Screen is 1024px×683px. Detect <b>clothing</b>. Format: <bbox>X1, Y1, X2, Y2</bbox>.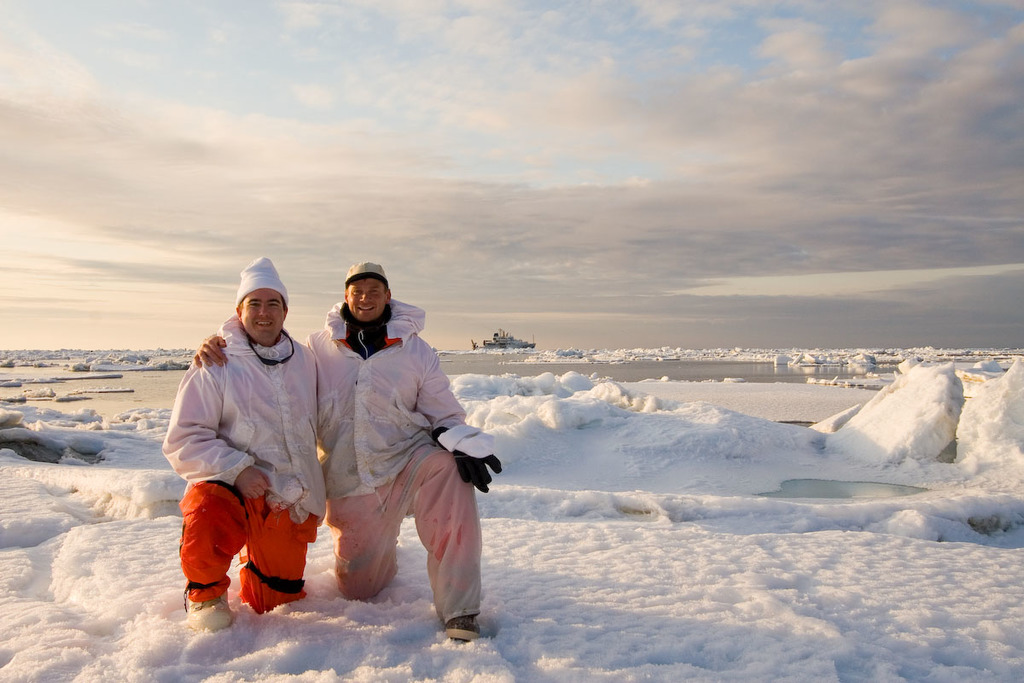
<bbox>155, 309, 329, 617</bbox>.
